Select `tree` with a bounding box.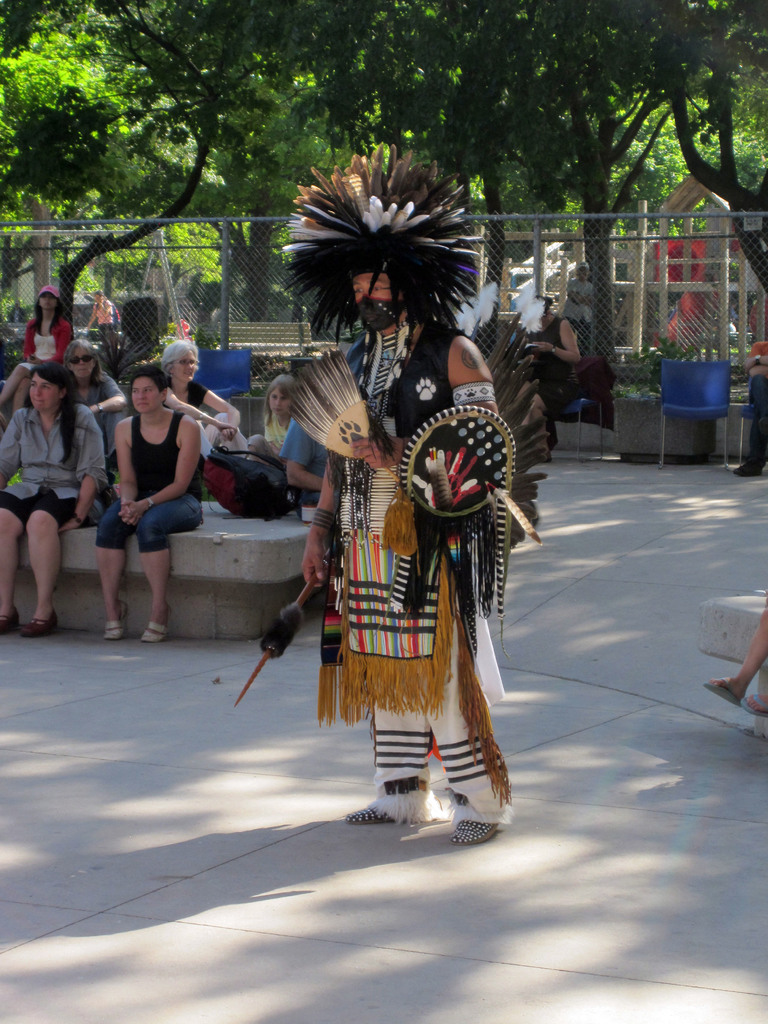
[x1=70, y1=2, x2=369, y2=324].
